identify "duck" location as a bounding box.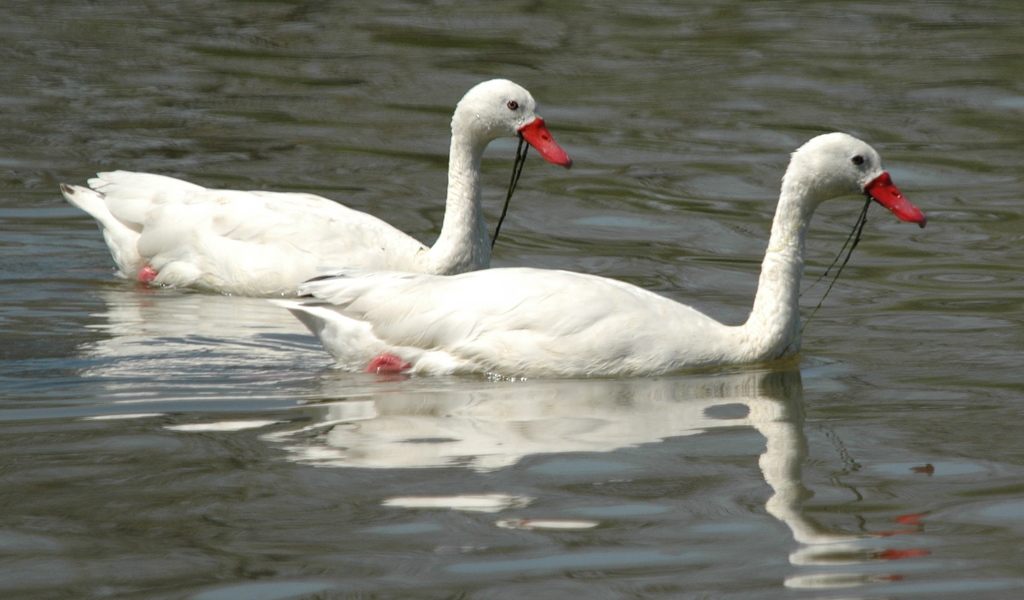
(left=58, top=68, right=586, bottom=302).
